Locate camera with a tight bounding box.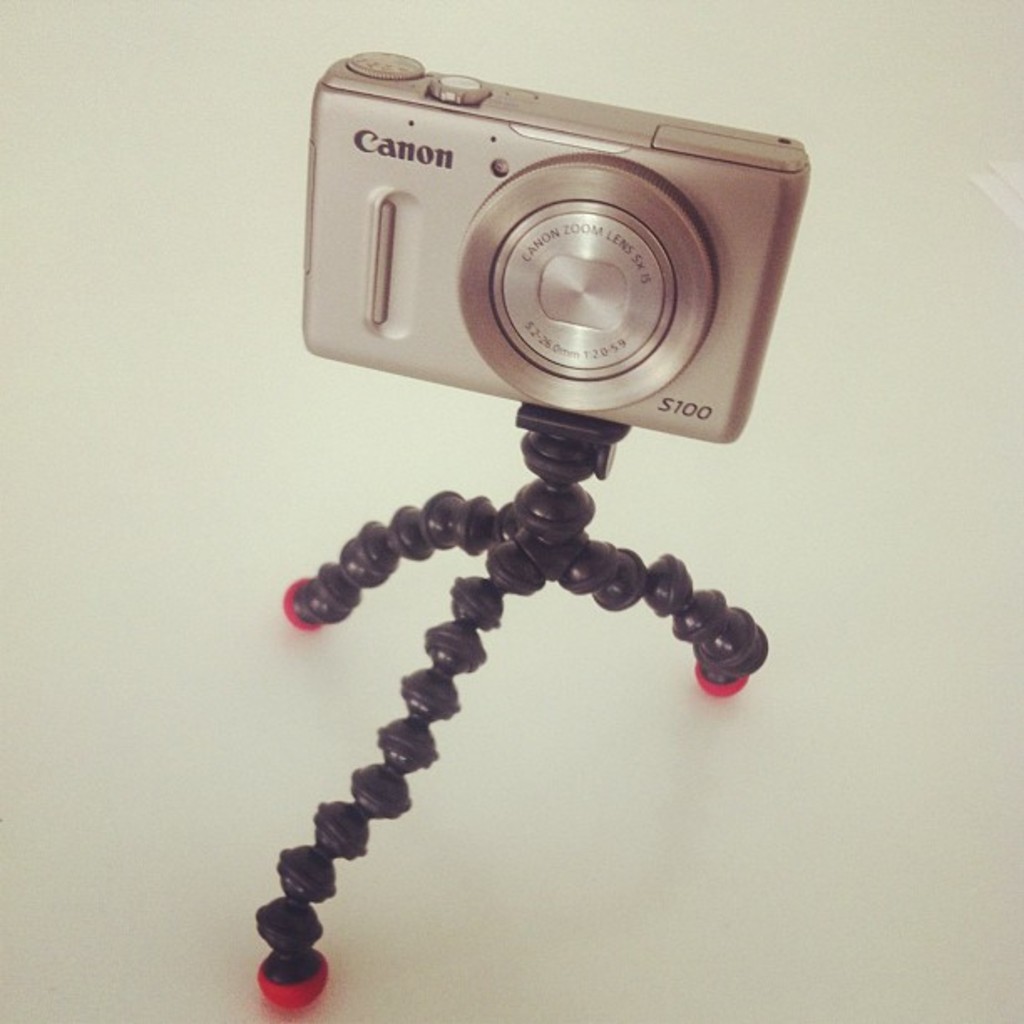
x1=330 y1=7 x2=818 y2=502.
